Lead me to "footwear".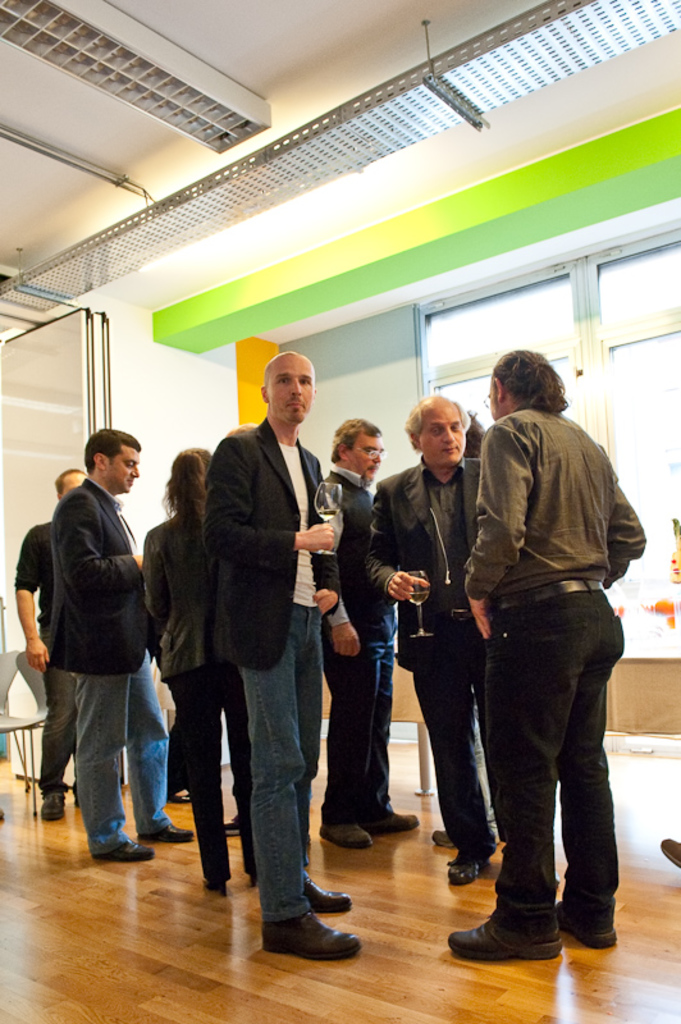
Lead to 443:849:497:888.
